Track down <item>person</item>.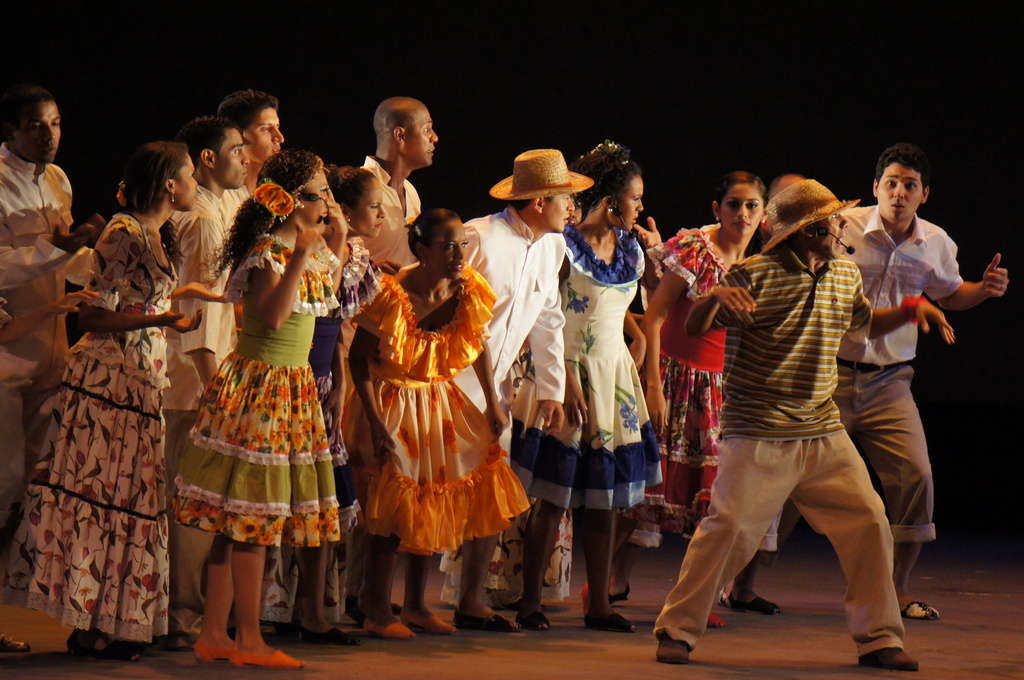
Tracked to BBox(365, 92, 435, 265).
